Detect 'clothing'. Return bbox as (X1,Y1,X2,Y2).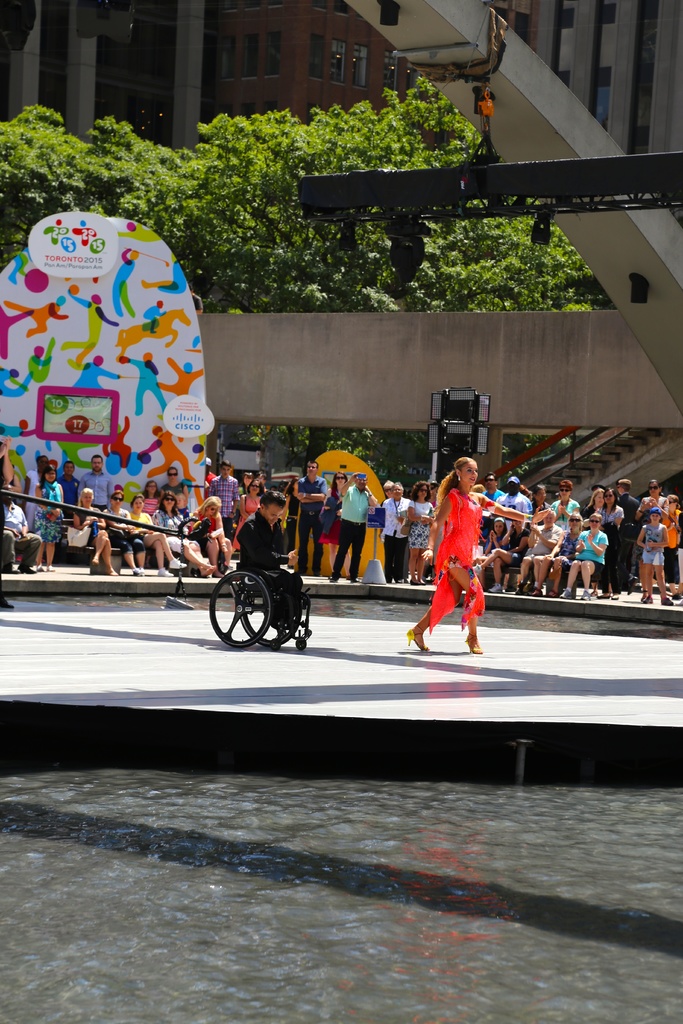
(548,497,583,532).
